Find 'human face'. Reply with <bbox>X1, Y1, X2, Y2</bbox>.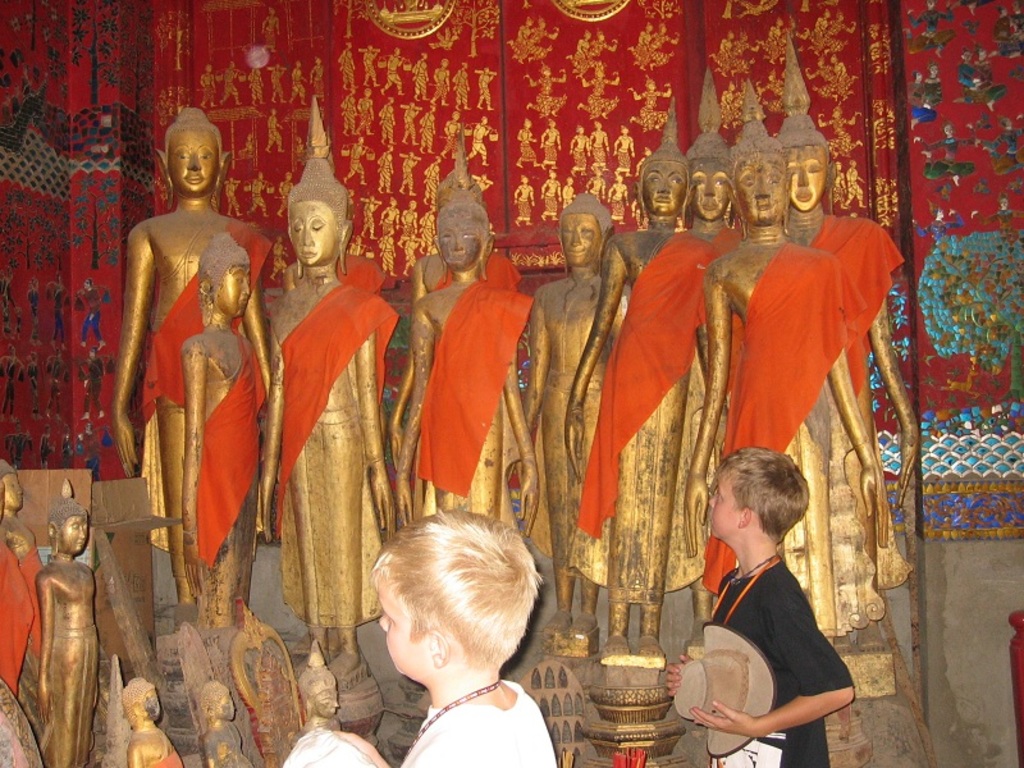
<bbox>314, 686, 339, 717</bbox>.
